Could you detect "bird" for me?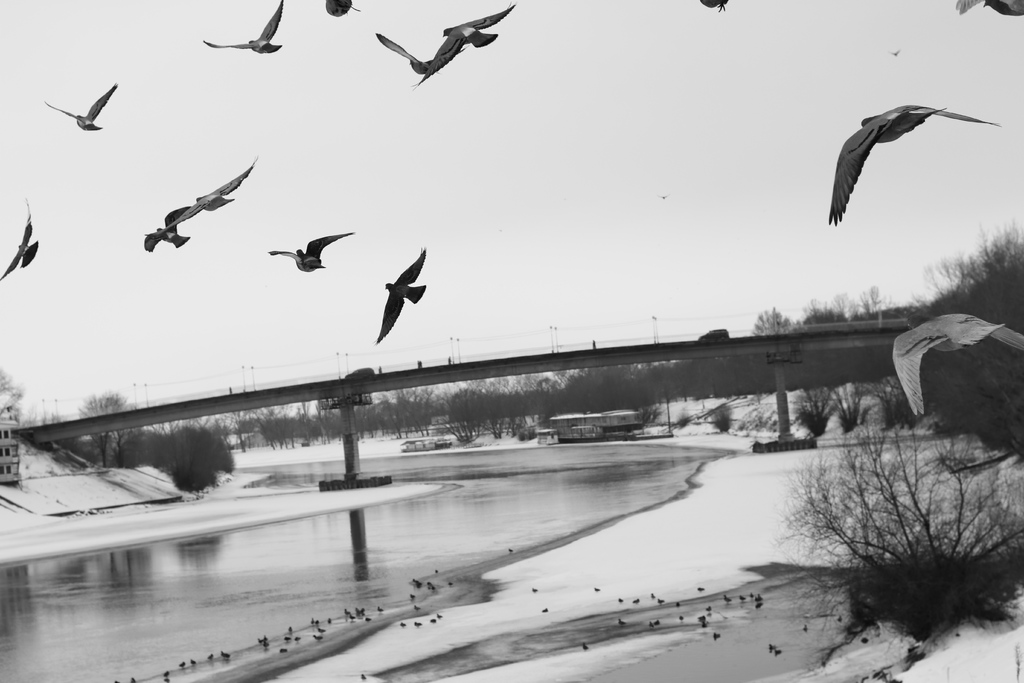
Detection result: rect(261, 227, 351, 272).
